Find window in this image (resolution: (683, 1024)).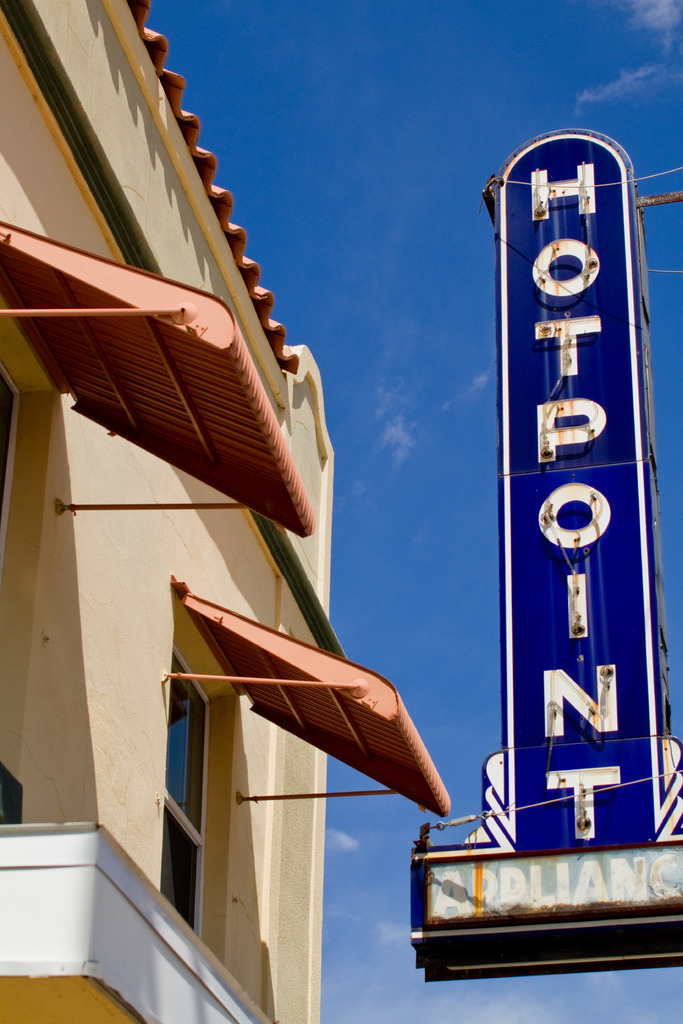
(156, 662, 215, 926).
